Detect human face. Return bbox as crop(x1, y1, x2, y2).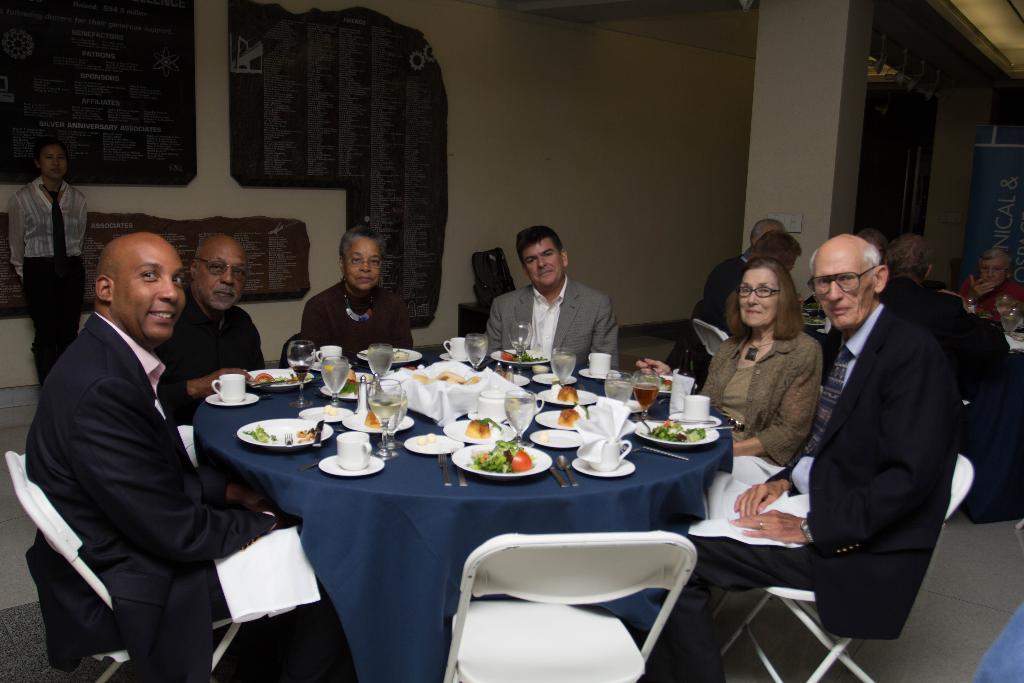
crop(196, 241, 250, 311).
